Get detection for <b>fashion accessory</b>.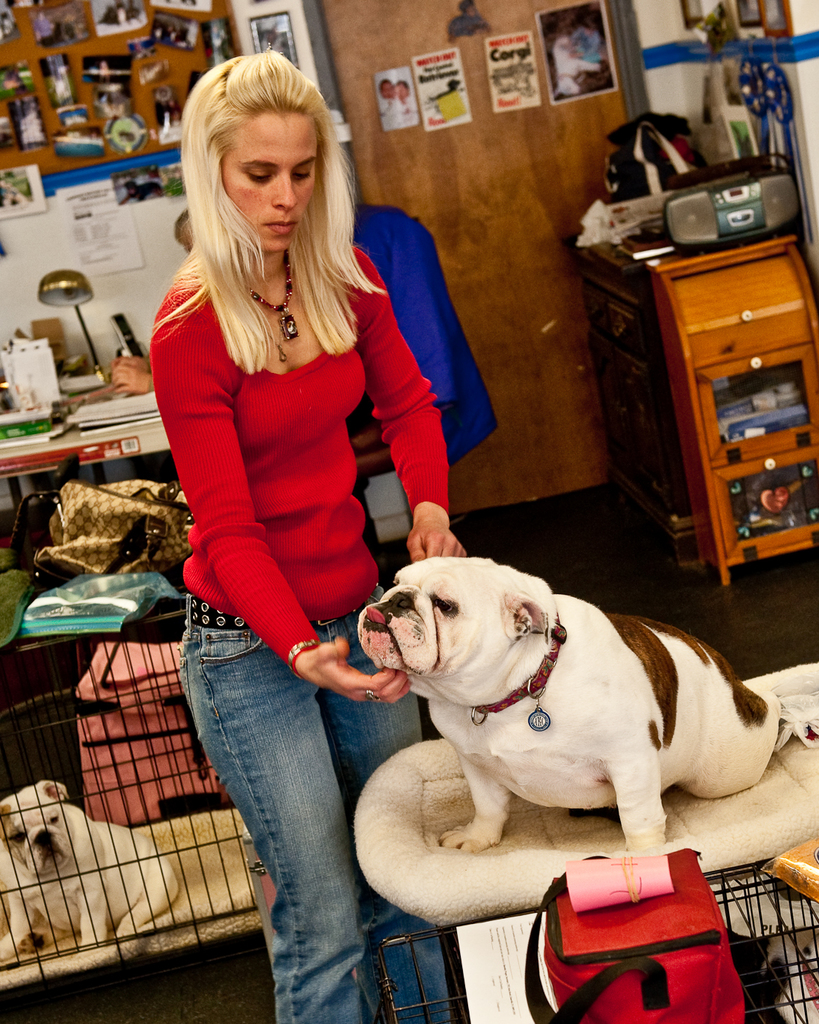
Detection: 366,690,379,699.
